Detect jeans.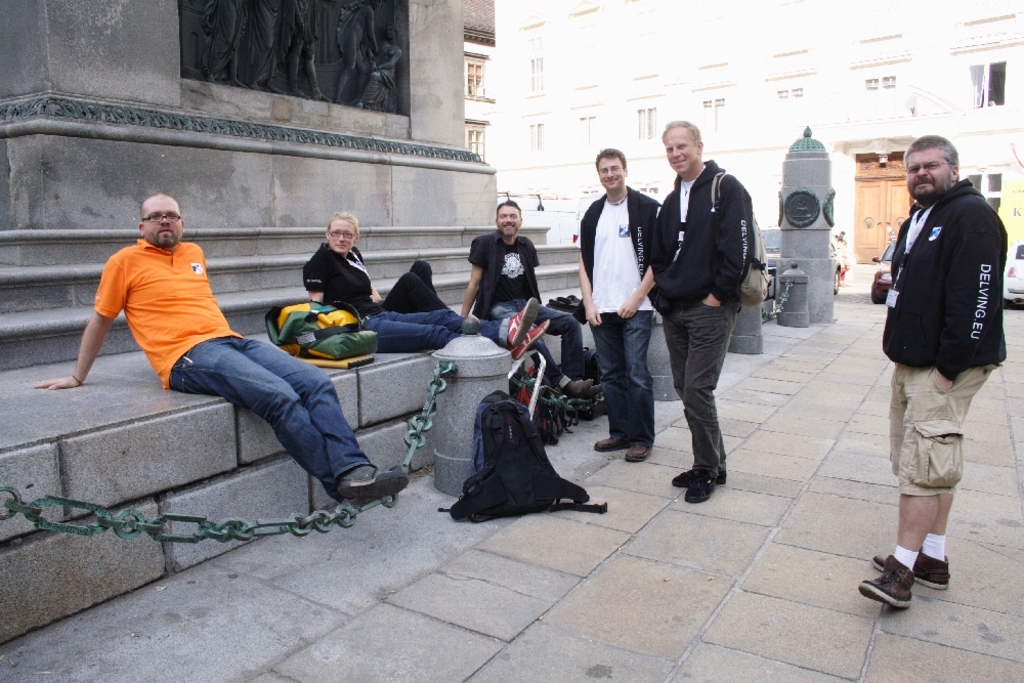
Detected at 489, 296, 588, 387.
